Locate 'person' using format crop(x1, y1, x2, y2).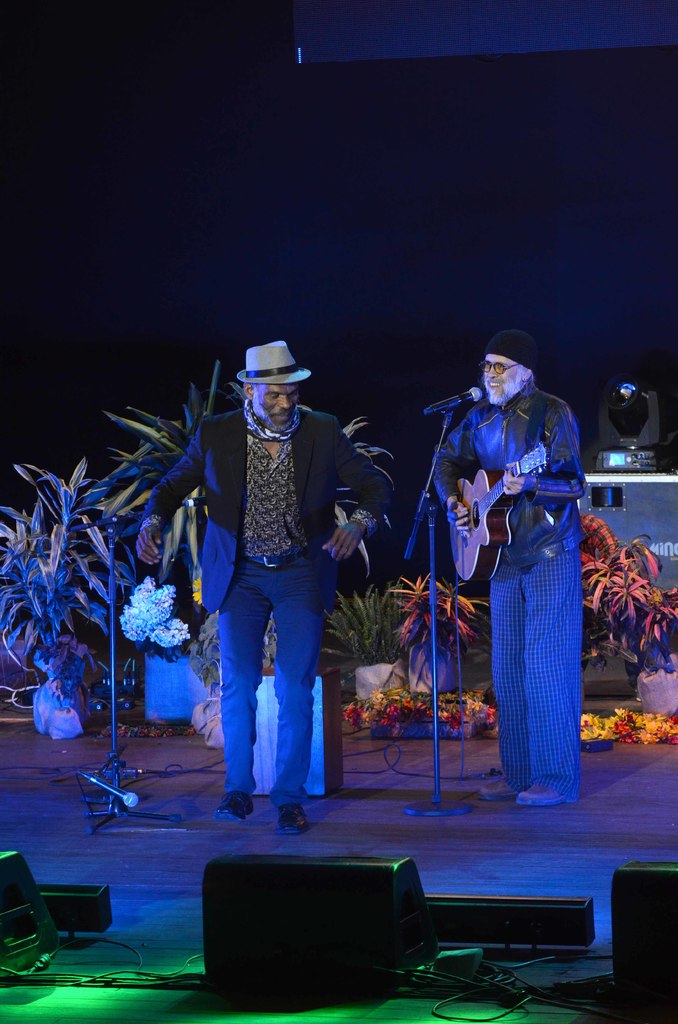
crop(130, 339, 396, 837).
